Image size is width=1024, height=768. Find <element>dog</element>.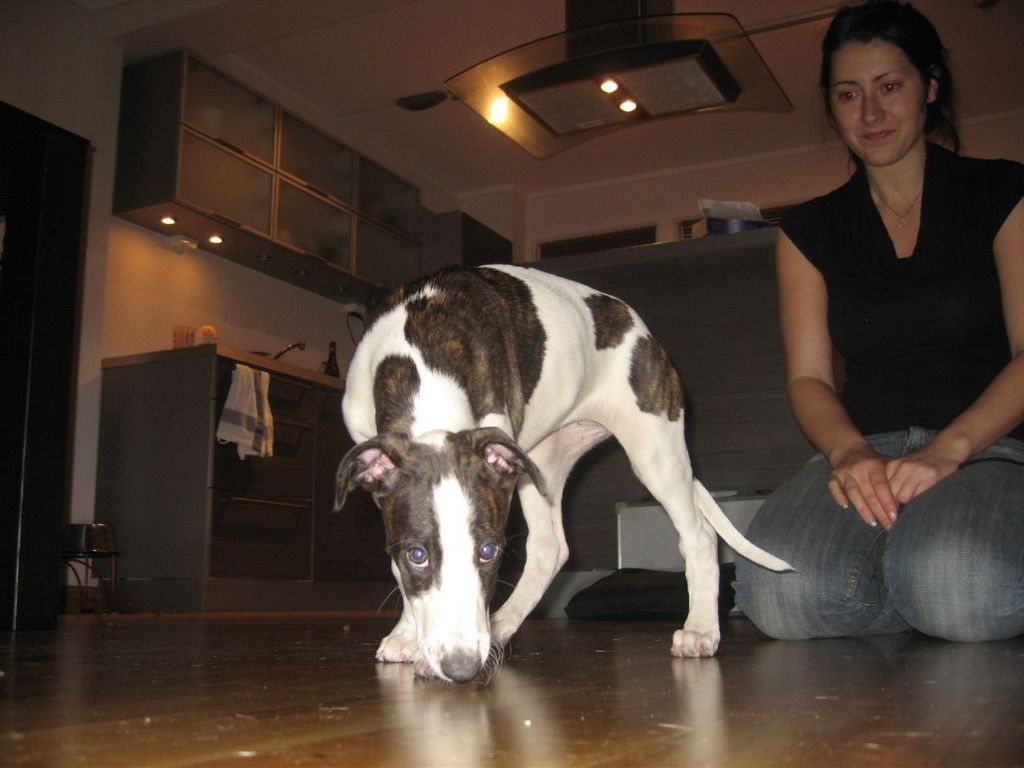
Rect(330, 265, 793, 683).
